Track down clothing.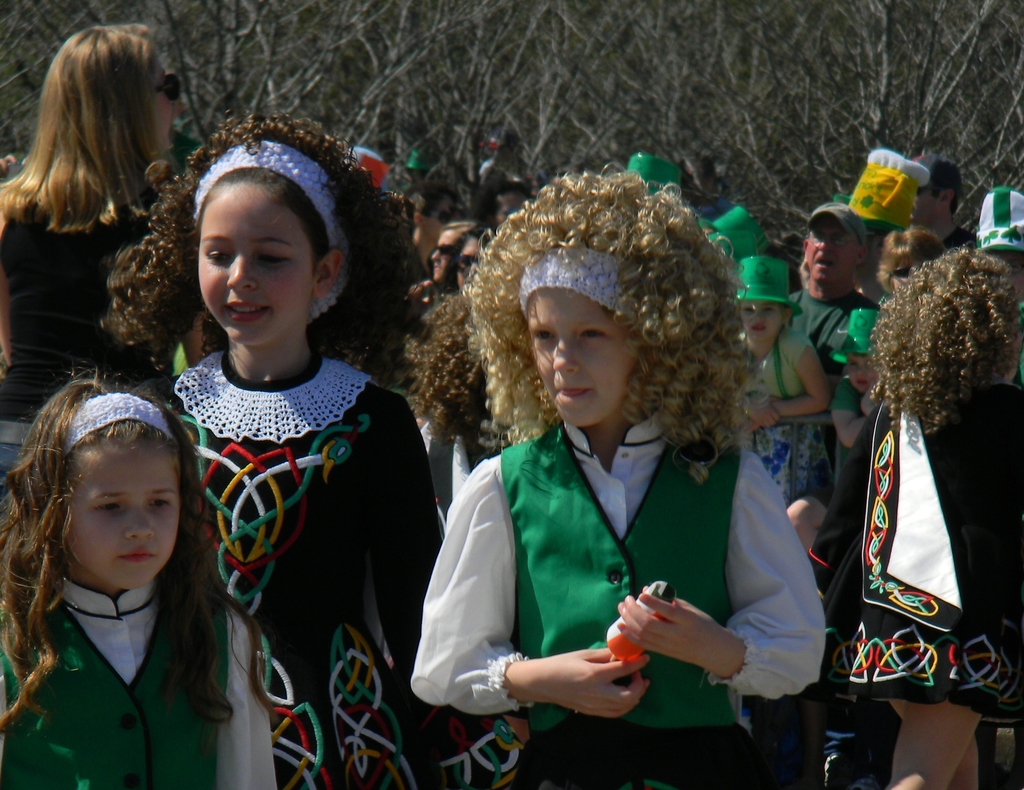
Tracked to (left=141, top=358, right=464, bottom=789).
